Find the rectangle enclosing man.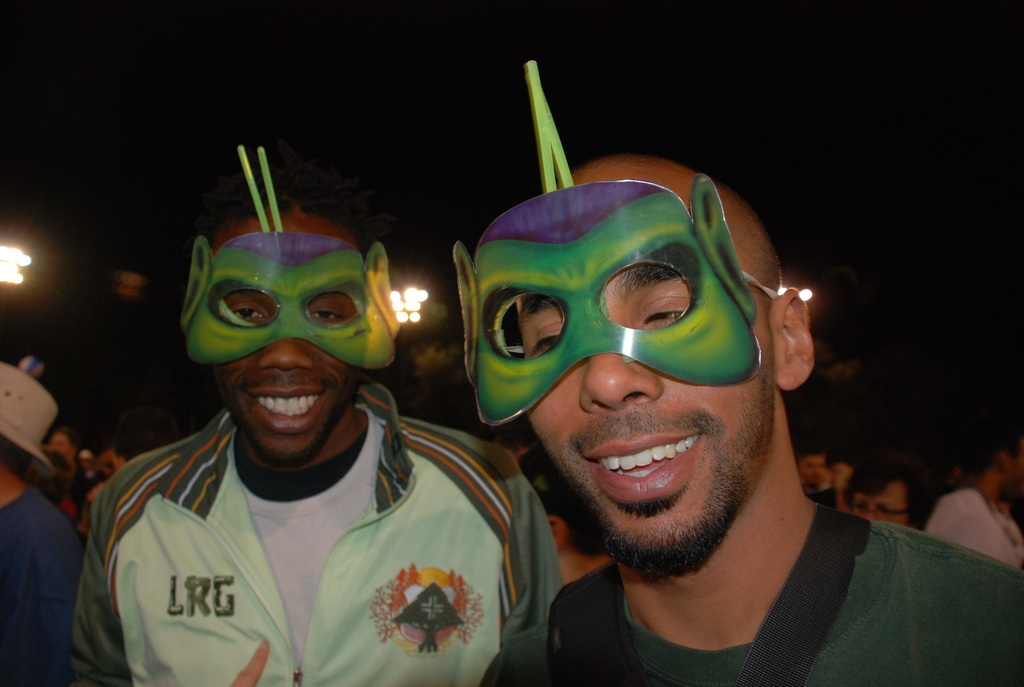
0:359:87:686.
